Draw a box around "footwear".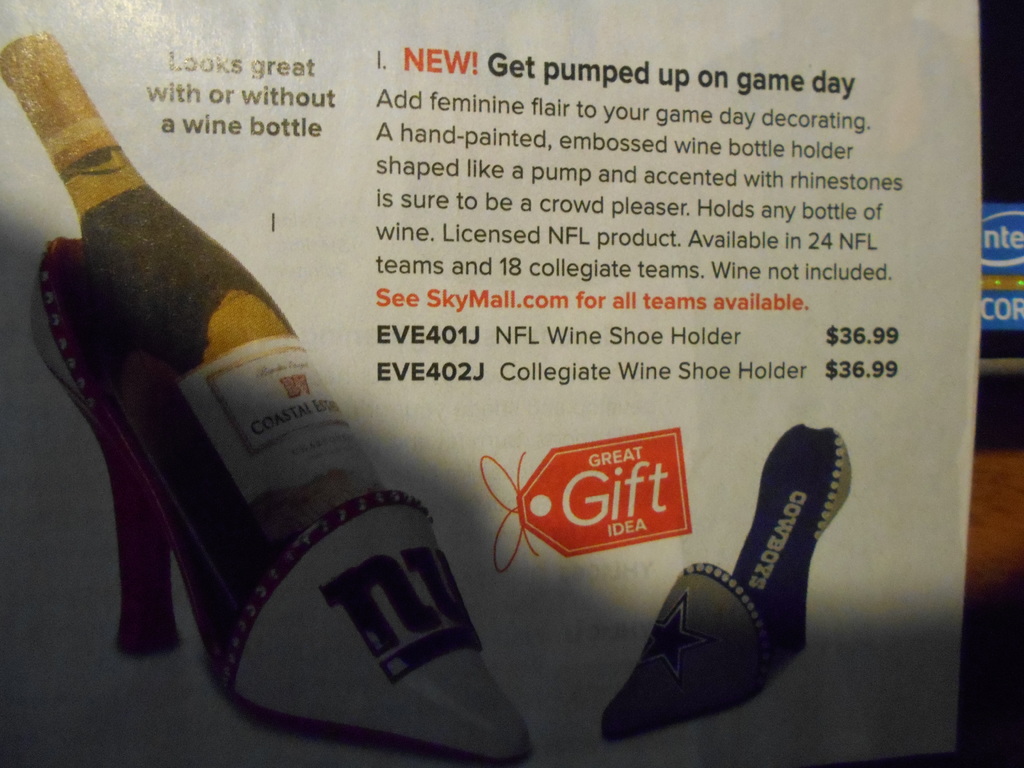
<bbox>596, 424, 858, 750</bbox>.
